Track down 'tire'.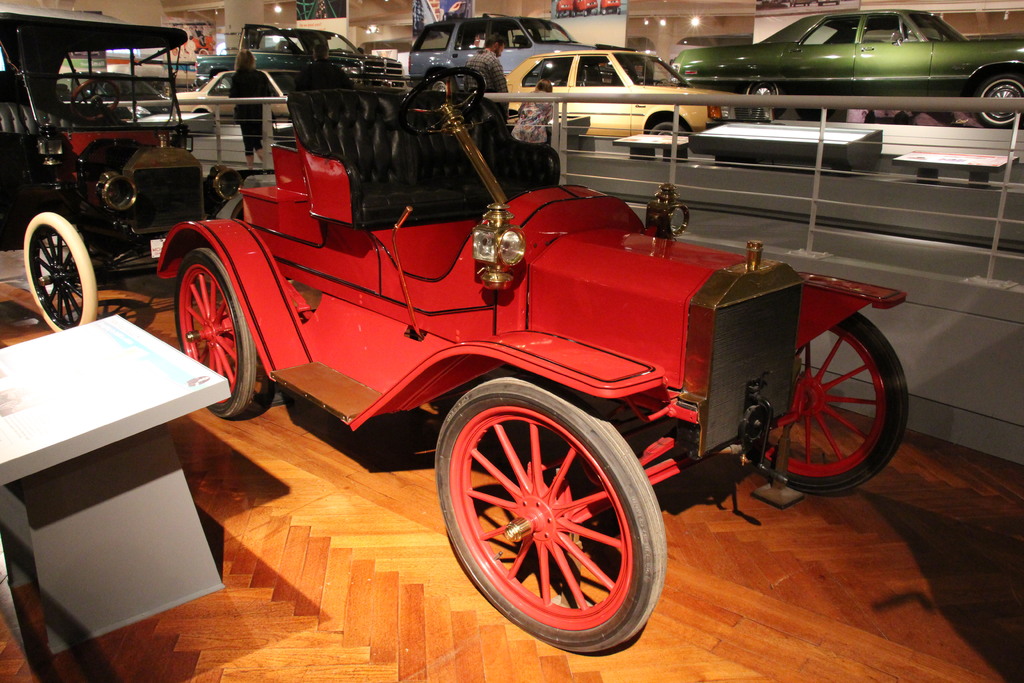
Tracked to rect(219, 78, 232, 88).
